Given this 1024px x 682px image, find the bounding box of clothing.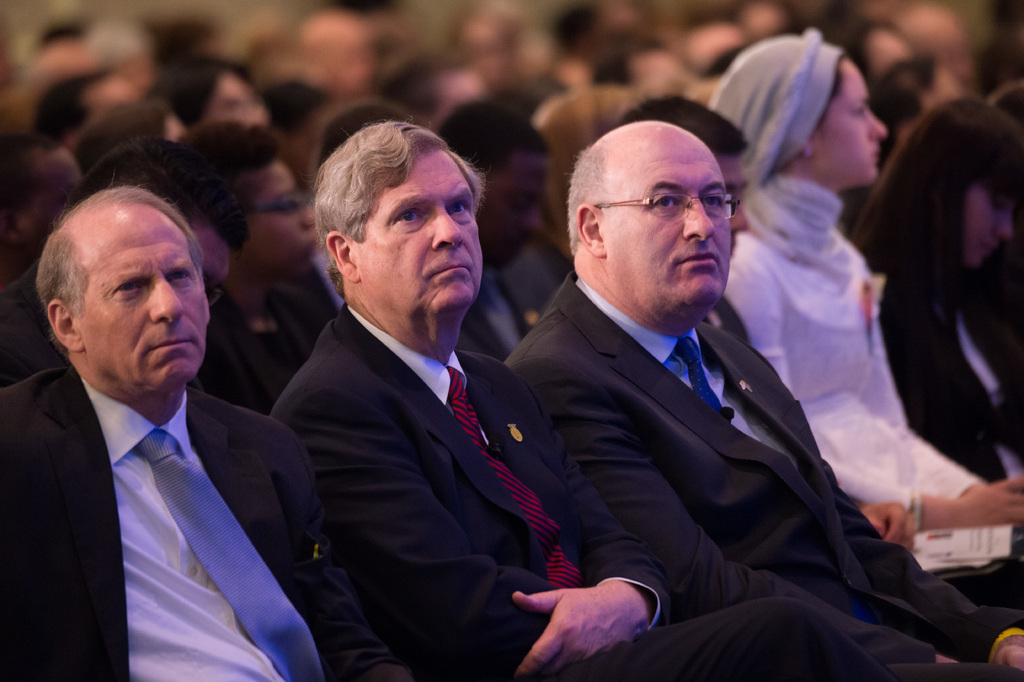
BBox(495, 270, 1023, 677).
